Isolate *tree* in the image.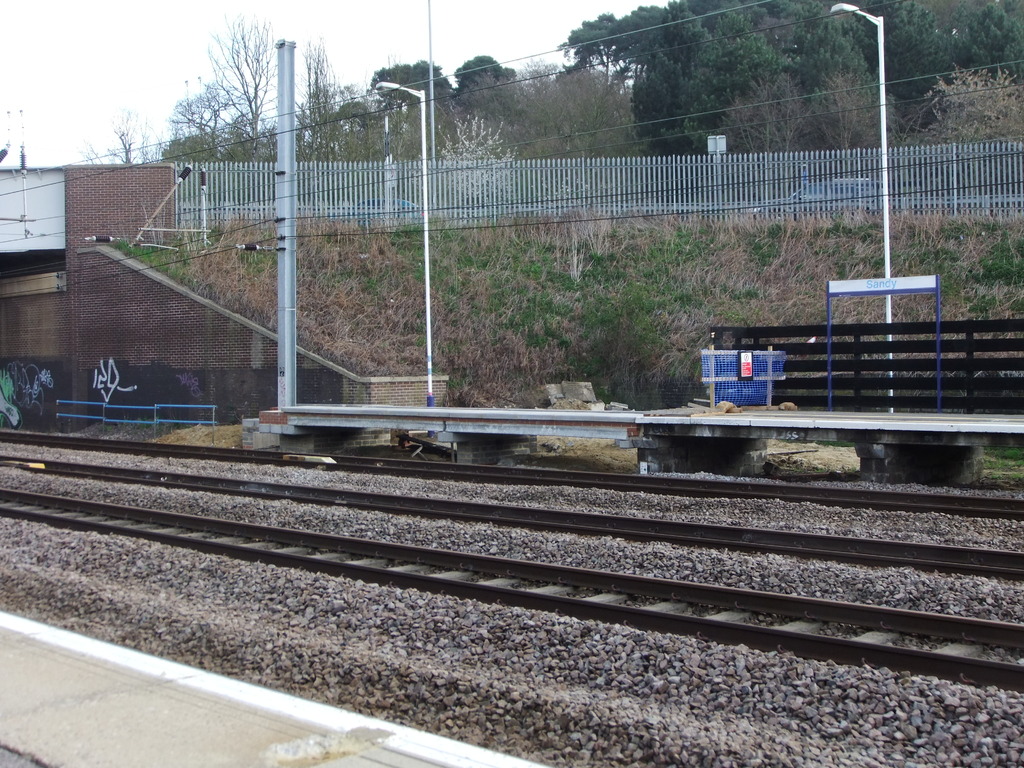
Isolated region: 966,3,1023,84.
